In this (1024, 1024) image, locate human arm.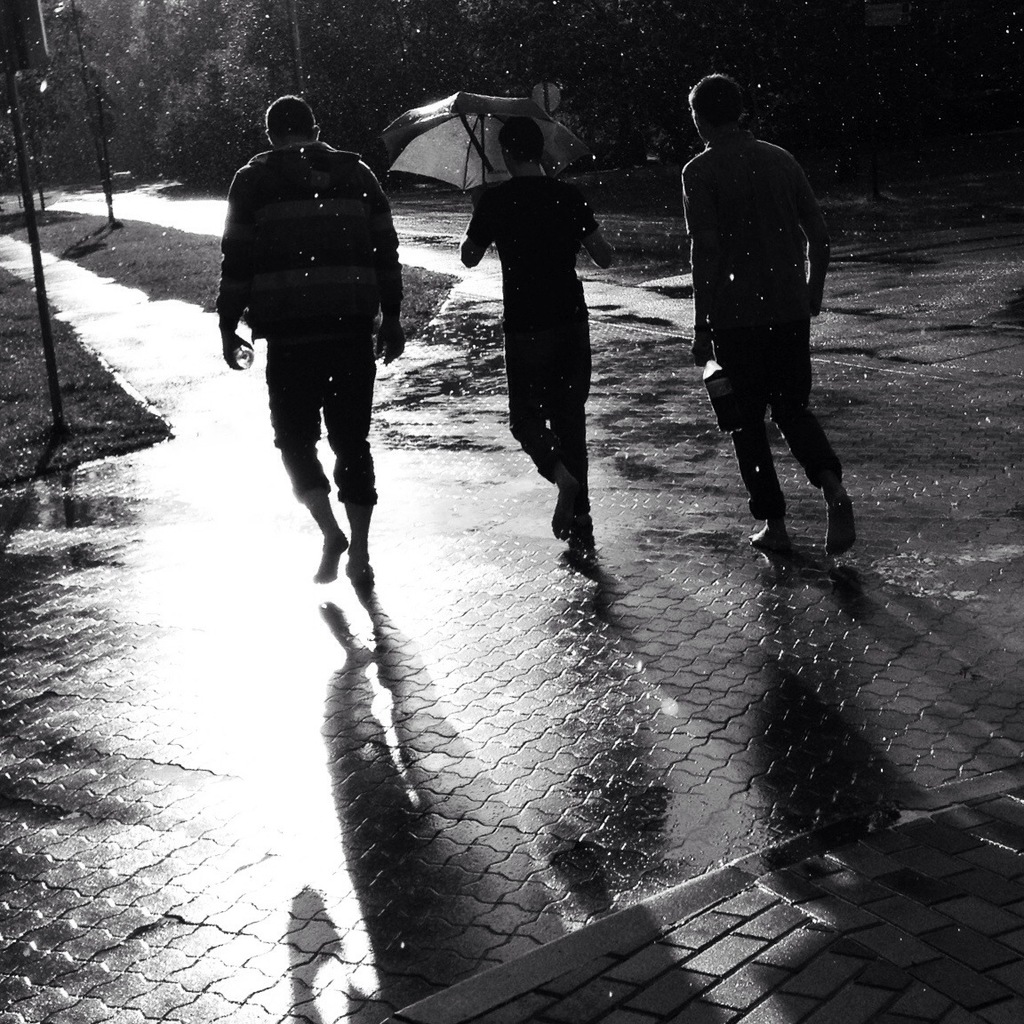
Bounding box: region(577, 206, 620, 271).
